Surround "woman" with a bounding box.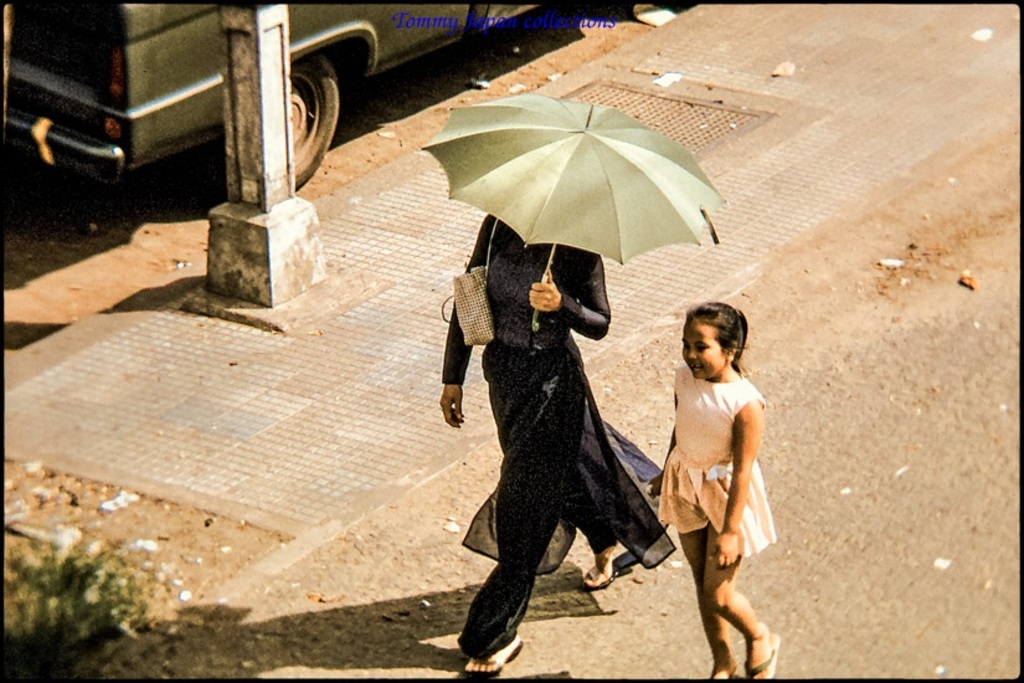
437:181:684:661.
